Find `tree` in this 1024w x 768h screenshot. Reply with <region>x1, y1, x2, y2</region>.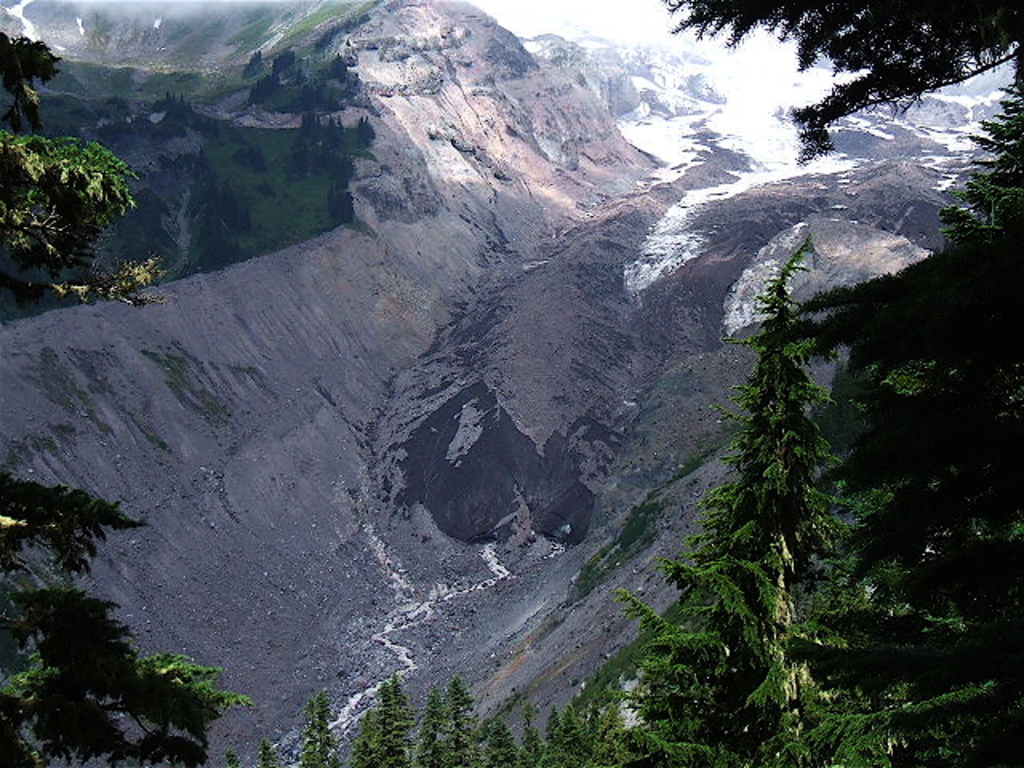
<region>669, 0, 1022, 198</region>.
